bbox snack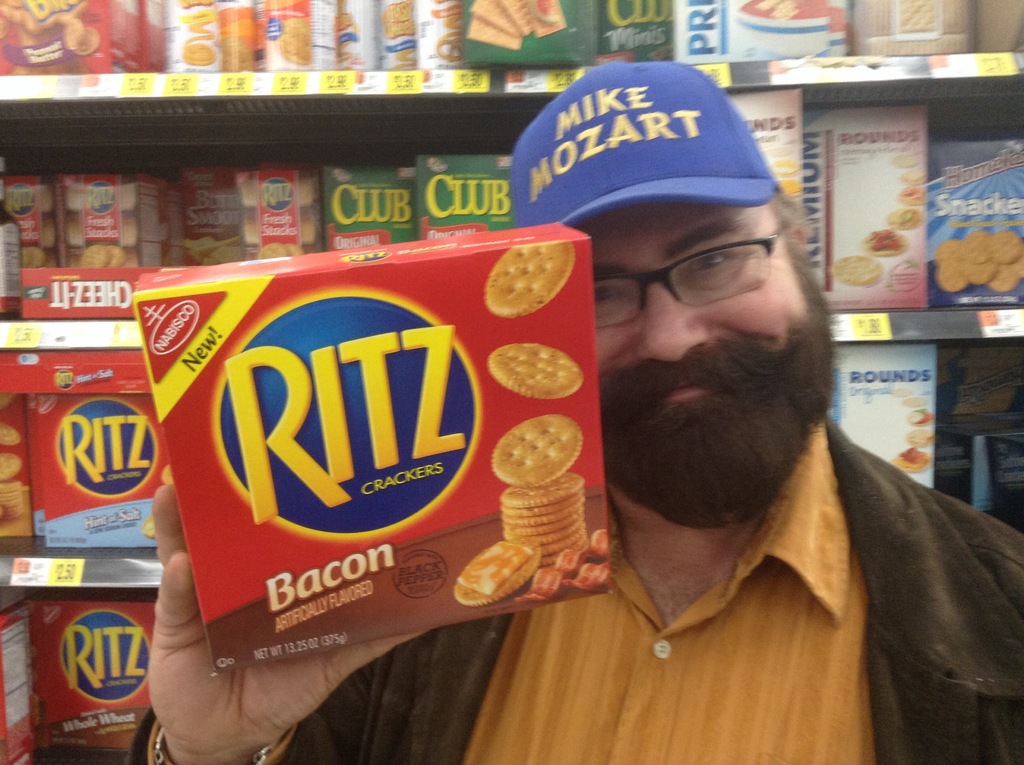
l=487, t=339, r=586, b=402
